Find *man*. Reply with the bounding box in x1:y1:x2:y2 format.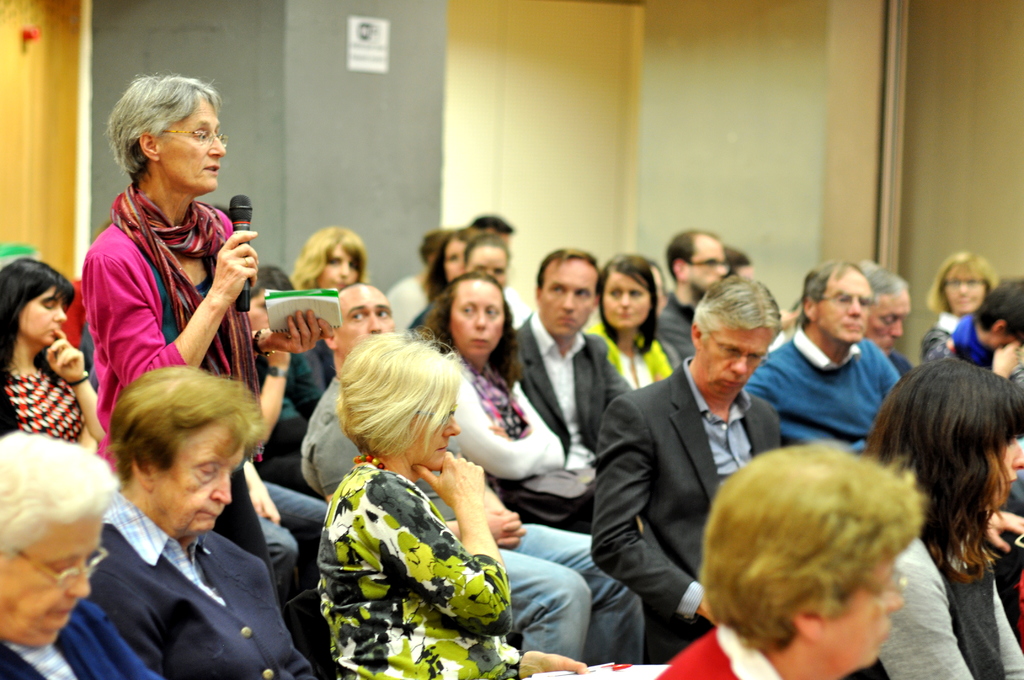
739:259:900:454.
